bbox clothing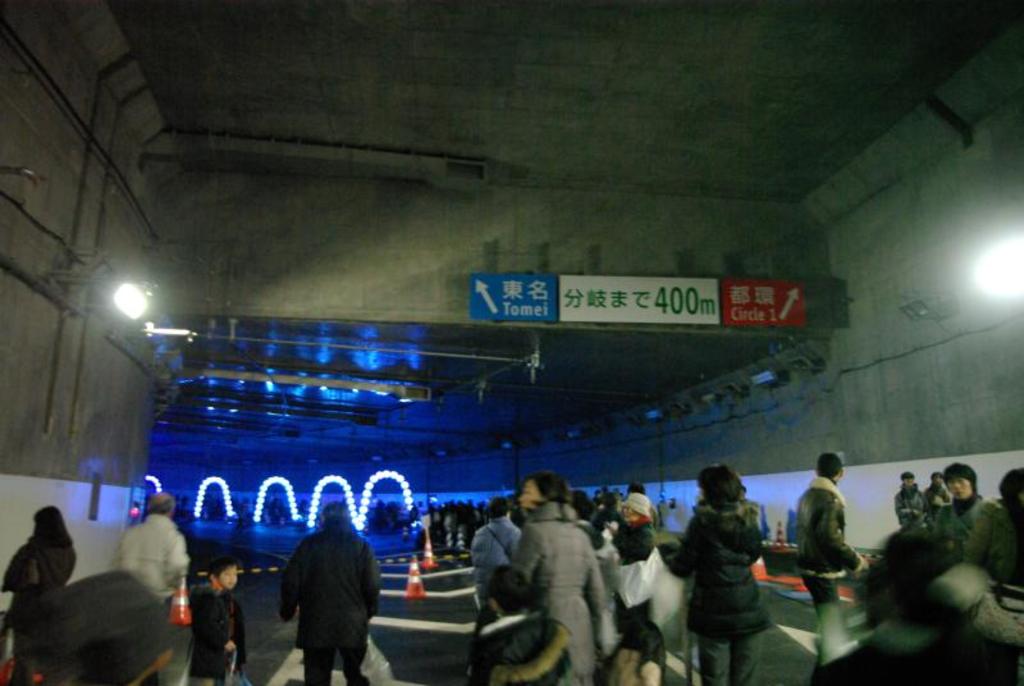
box=[0, 539, 84, 685]
